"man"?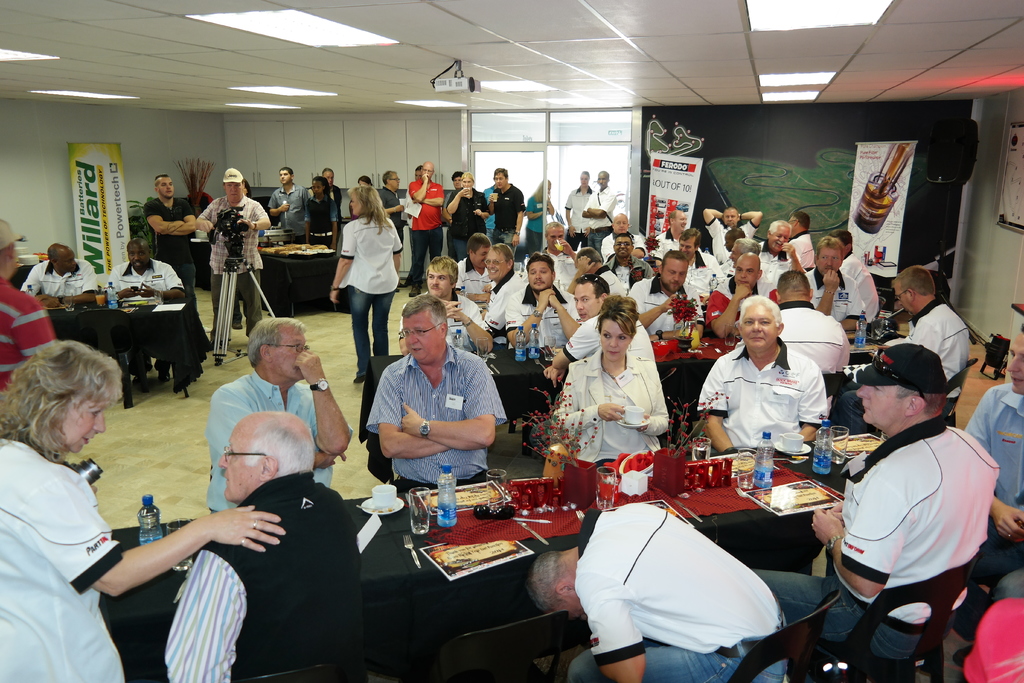
box(195, 167, 273, 350)
